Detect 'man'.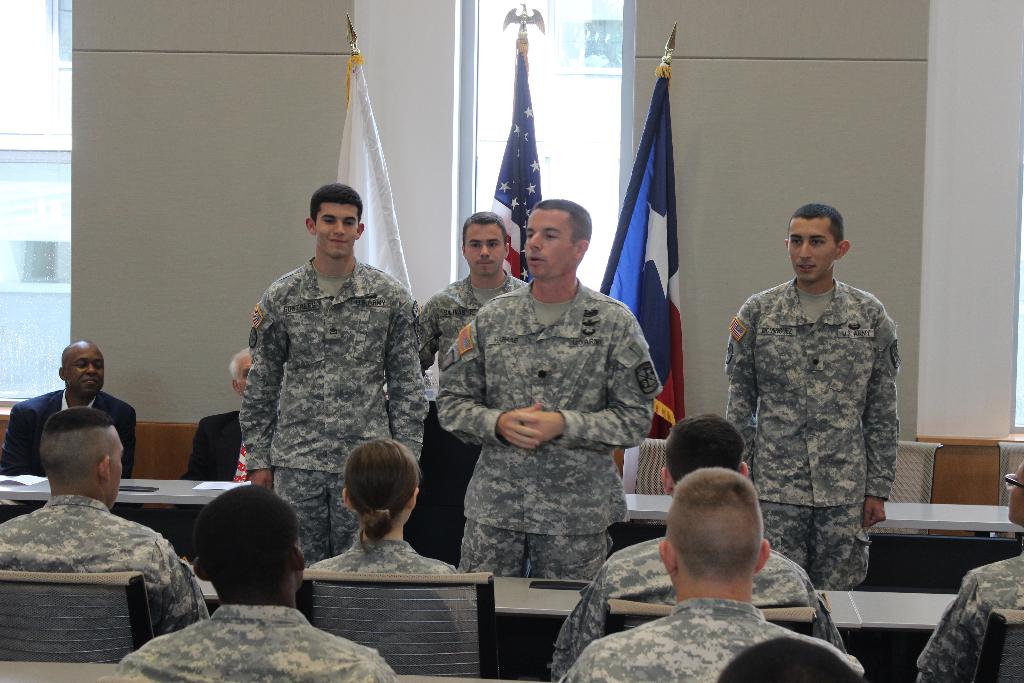
Detected at [0, 342, 134, 481].
